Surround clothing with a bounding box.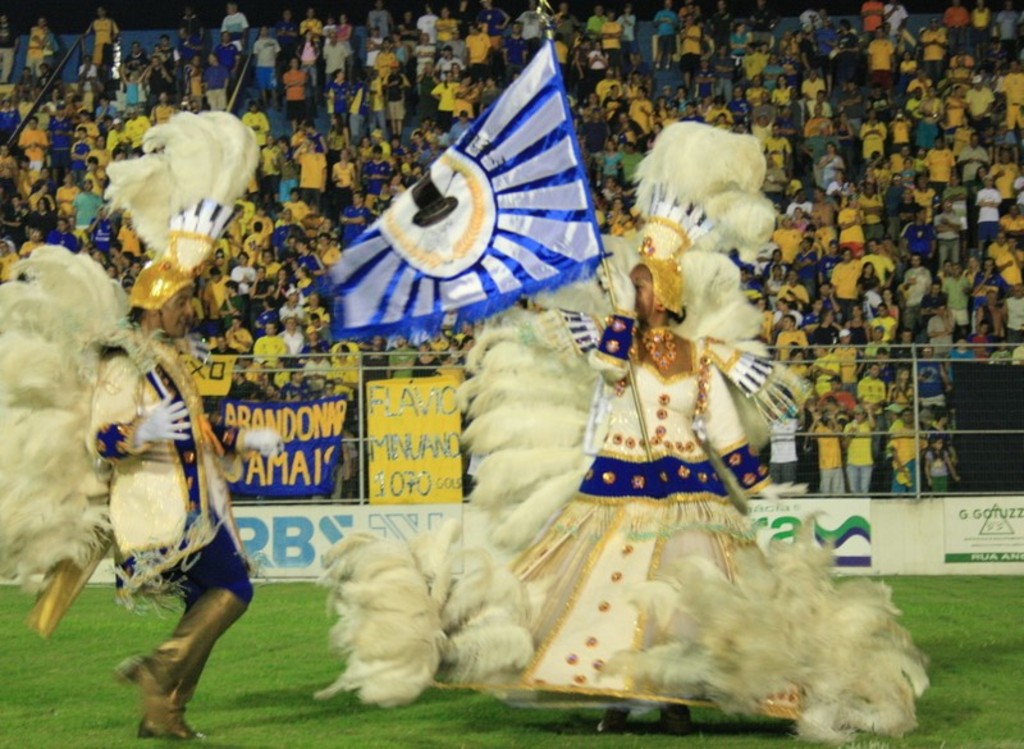
BBox(234, 114, 282, 141).
